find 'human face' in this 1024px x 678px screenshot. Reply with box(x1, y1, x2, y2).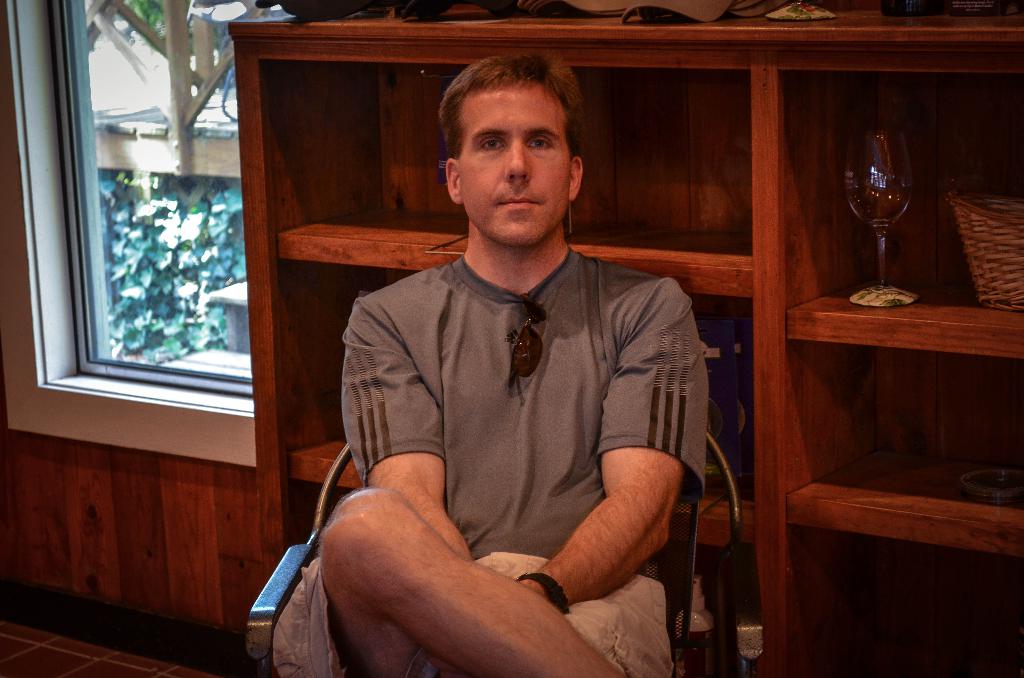
box(457, 88, 575, 243).
